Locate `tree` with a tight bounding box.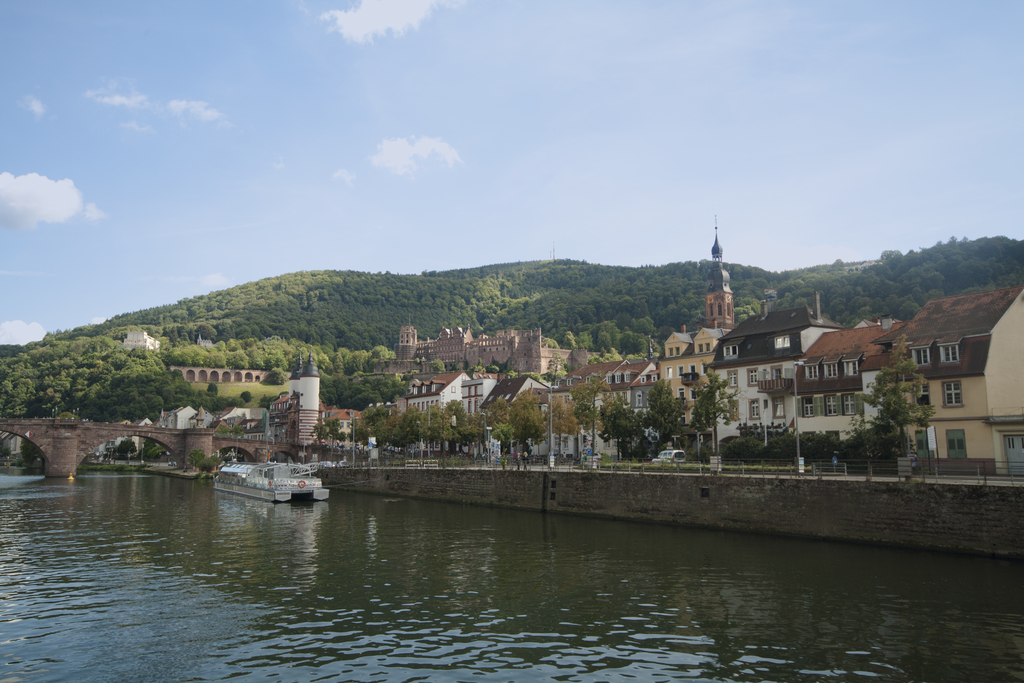
select_region(588, 347, 623, 364).
